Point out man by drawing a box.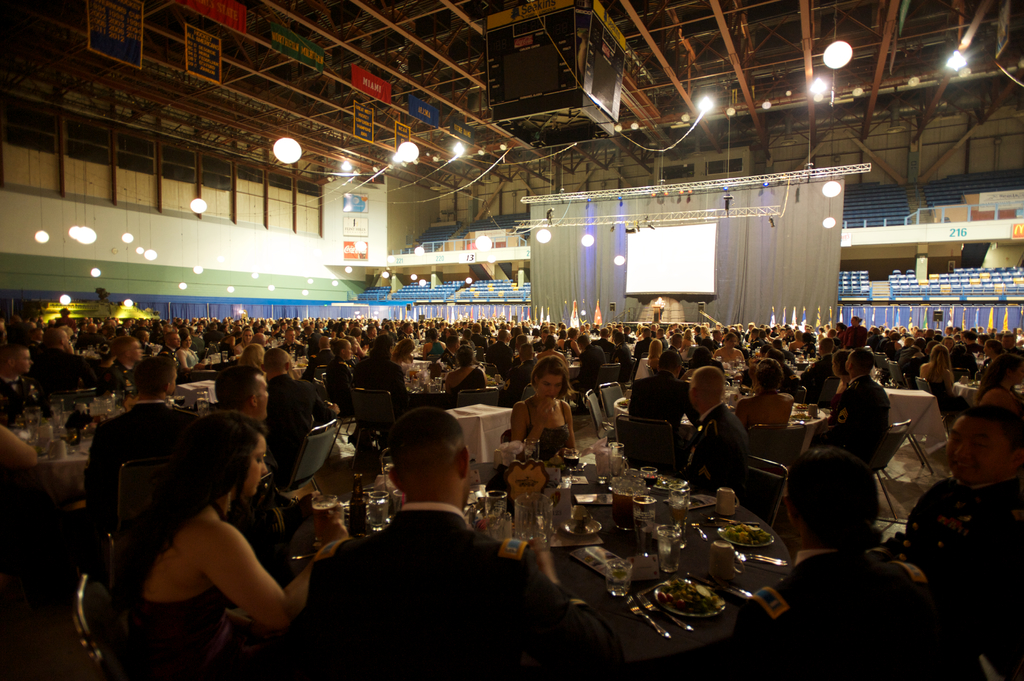
bbox=(825, 341, 895, 475).
